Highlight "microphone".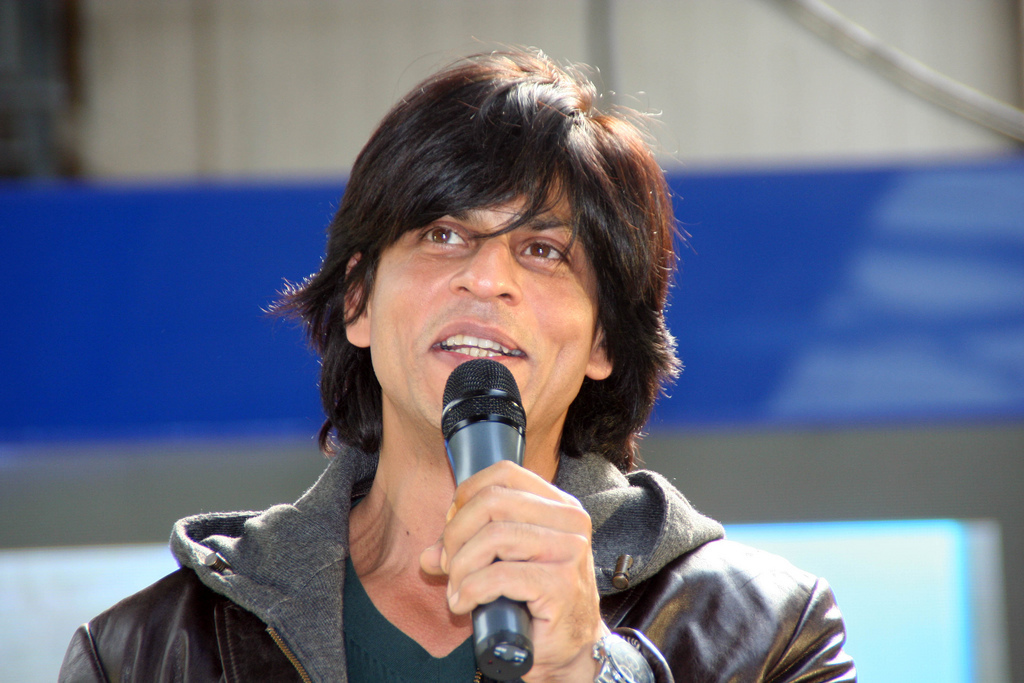
Highlighted region: l=439, t=356, r=529, b=682.
